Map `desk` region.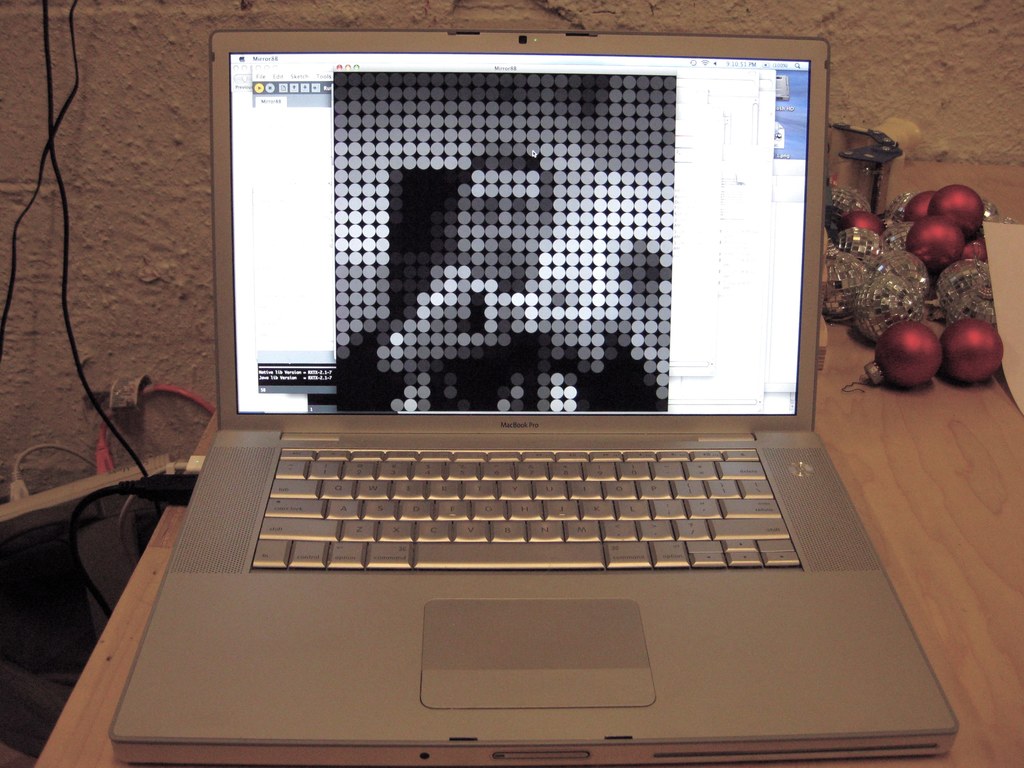
Mapped to 0,242,1023,767.
